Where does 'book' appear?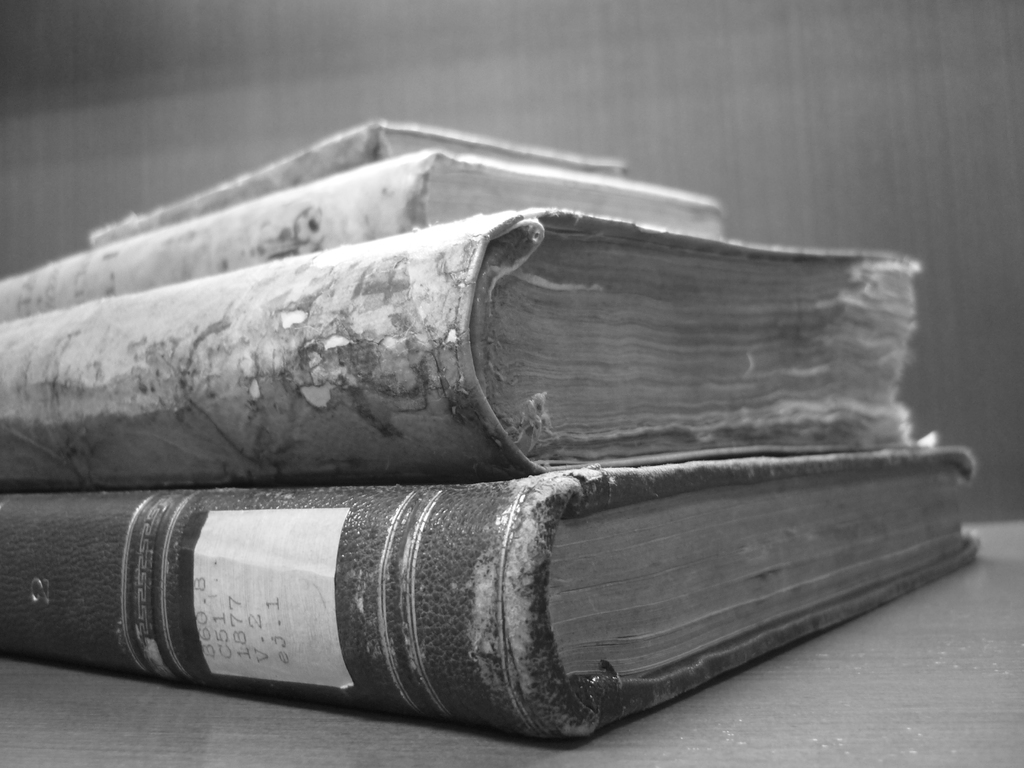
Appears at x1=0, y1=472, x2=977, y2=745.
